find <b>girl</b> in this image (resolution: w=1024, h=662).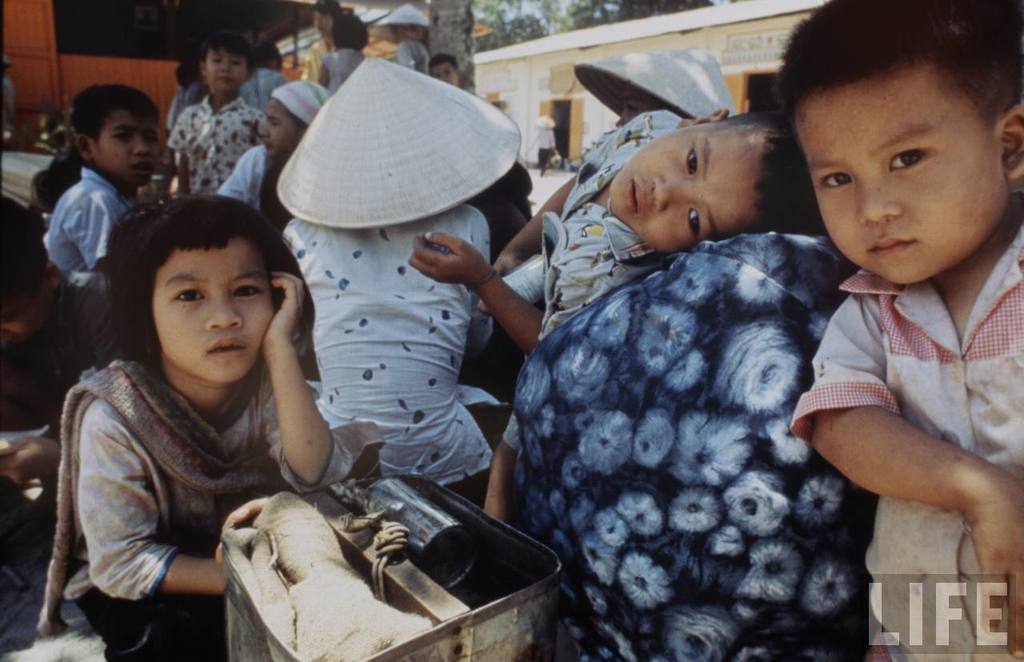
<box>316,13,370,93</box>.
